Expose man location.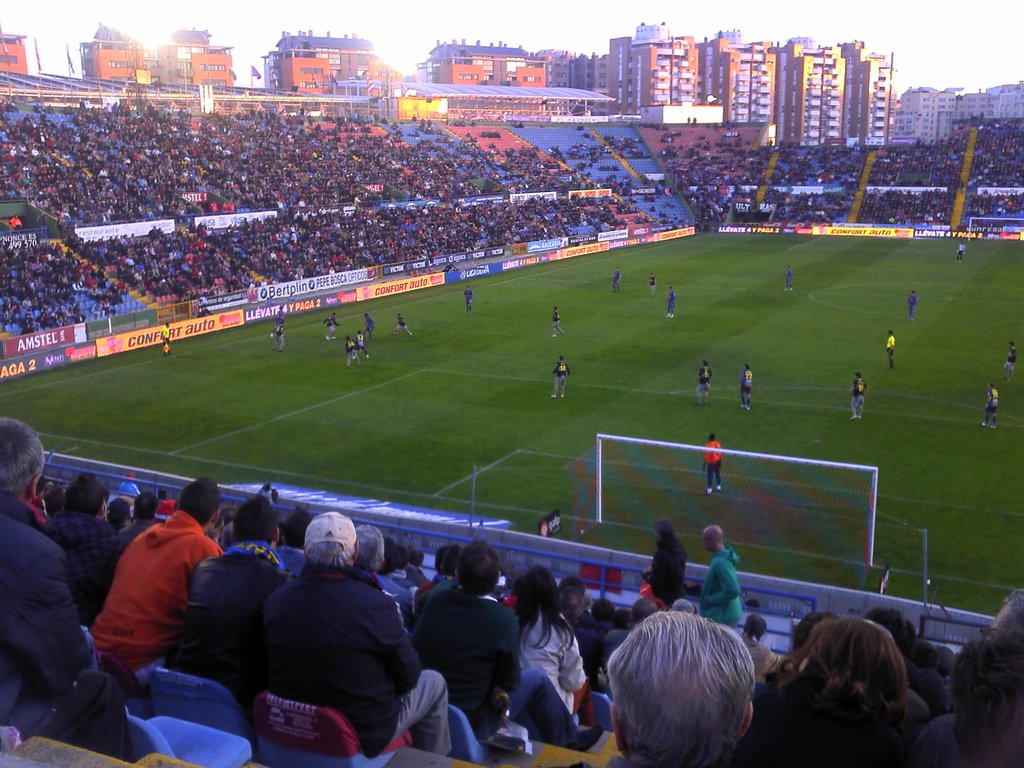
Exposed at left=692, top=358, right=714, bottom=397.
